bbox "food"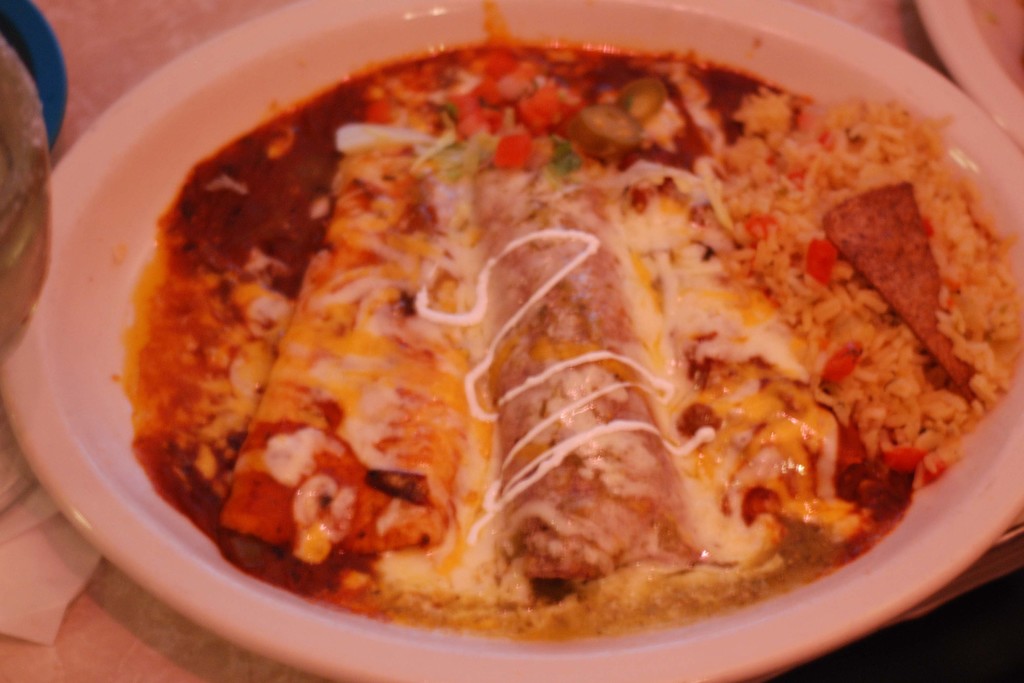
box=[125, 22, 988, 608]
